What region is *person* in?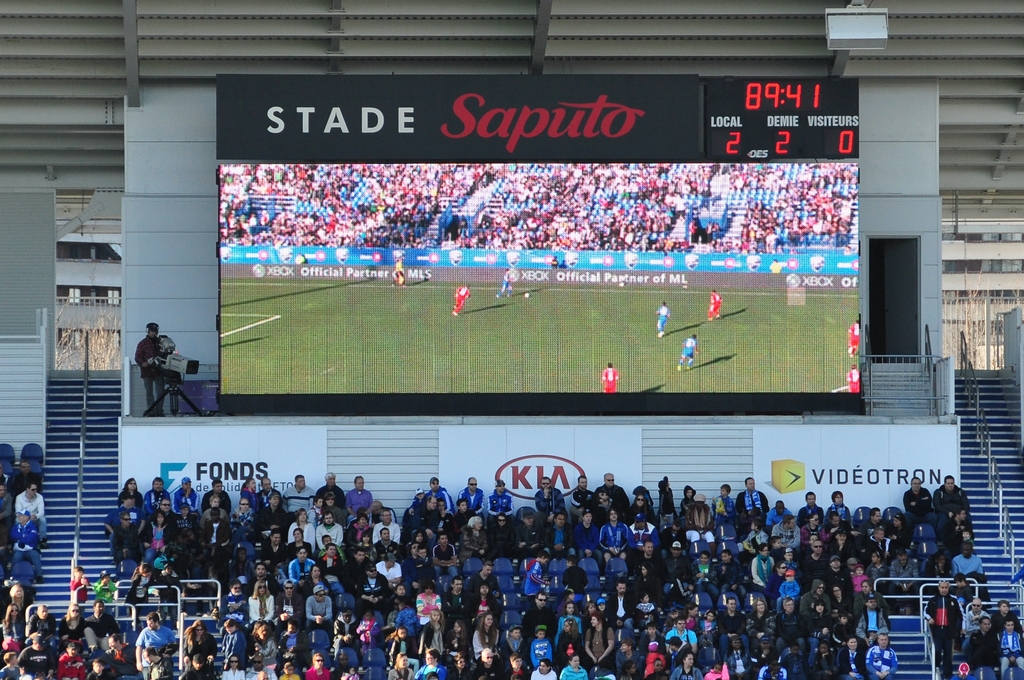
region(844, 366, 861, 396).
